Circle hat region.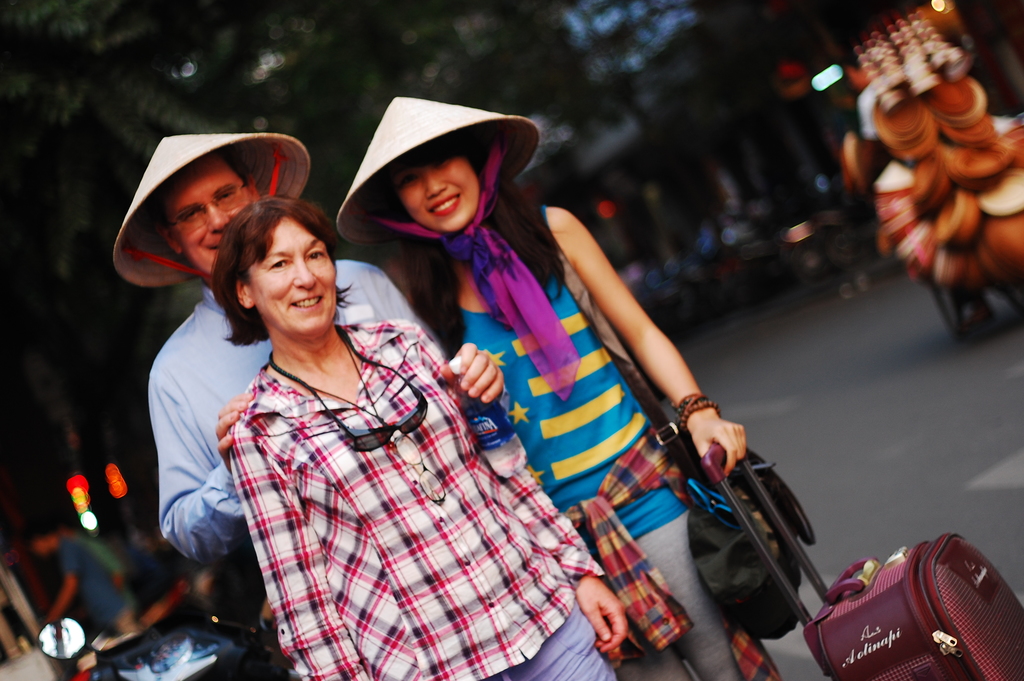
Region: <bbox>334, 93, 540, 249</bbox>.
